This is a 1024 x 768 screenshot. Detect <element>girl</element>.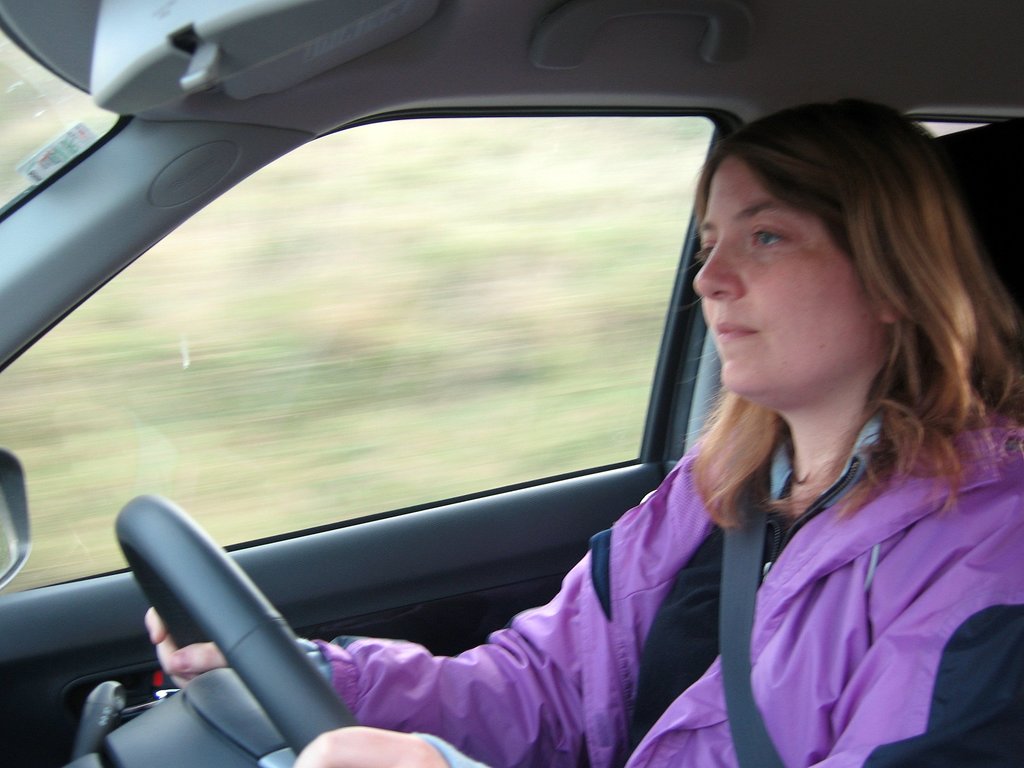
Rect(153, 97, 1023, 767).
